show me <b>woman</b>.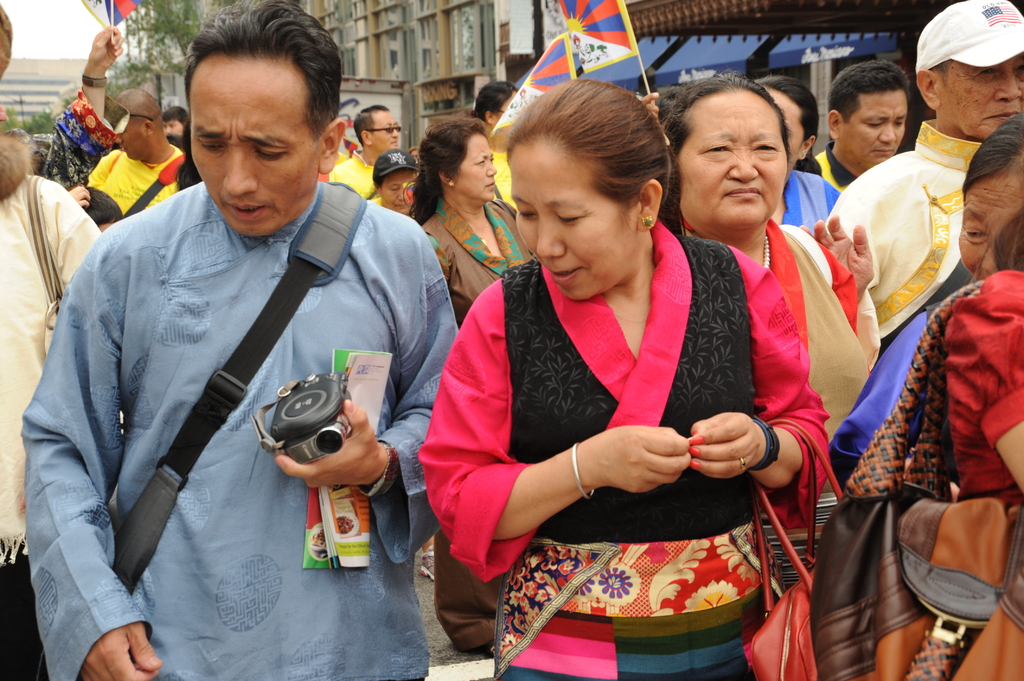
<b>woman</b> is here: (829,112,1023,486).
